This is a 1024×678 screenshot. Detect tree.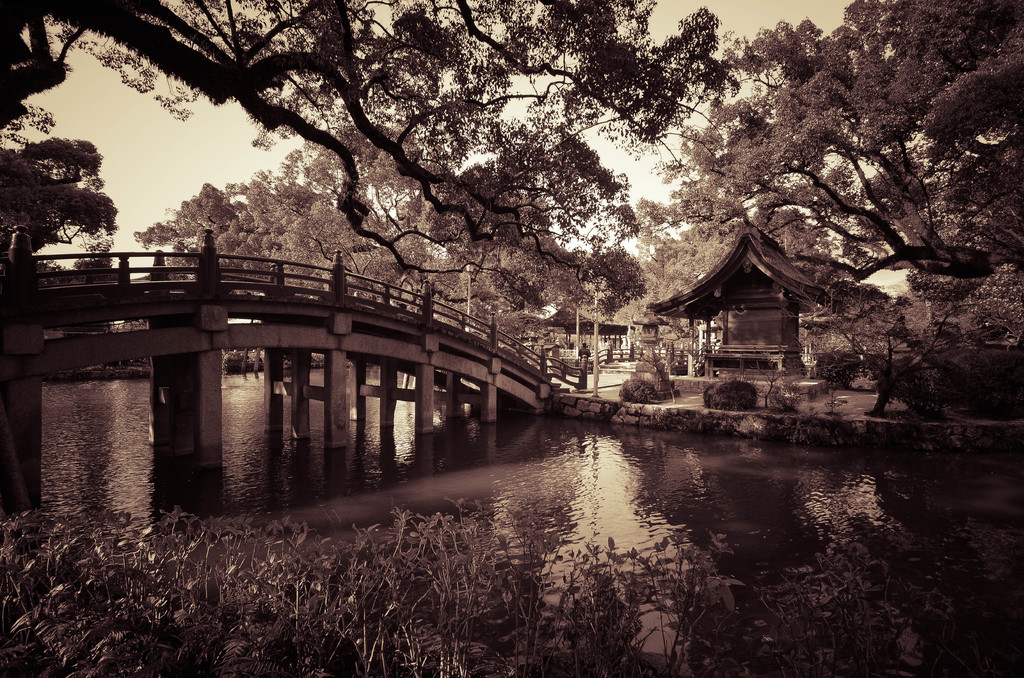
bbox(633, 0, 1023, 431).
